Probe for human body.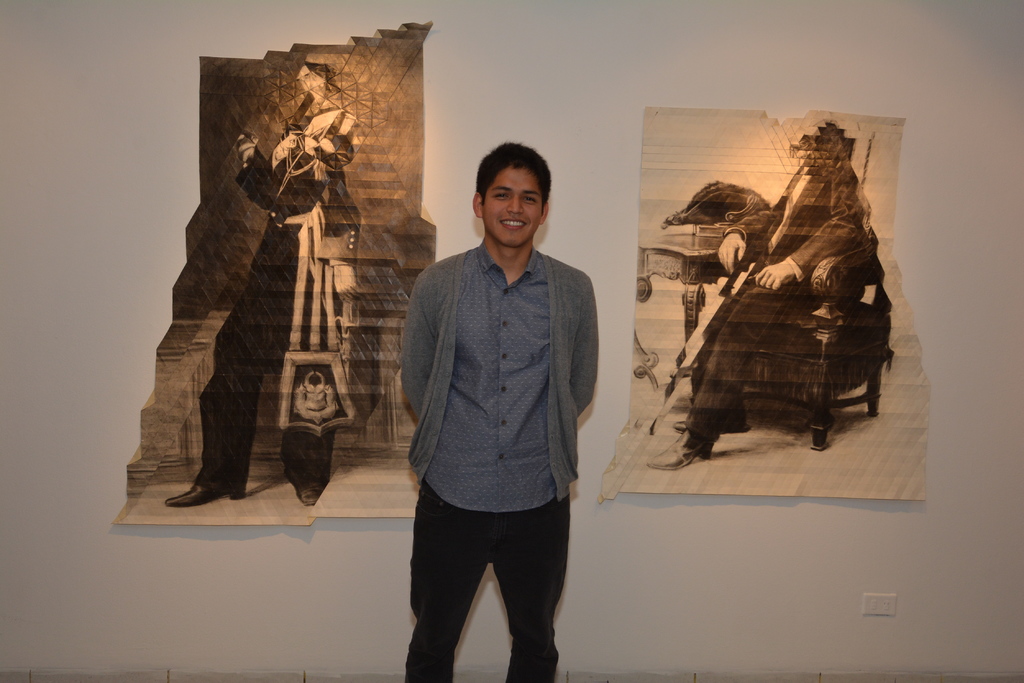
Probe result: (x1=397, y1=175, x2=596, y2=682).
